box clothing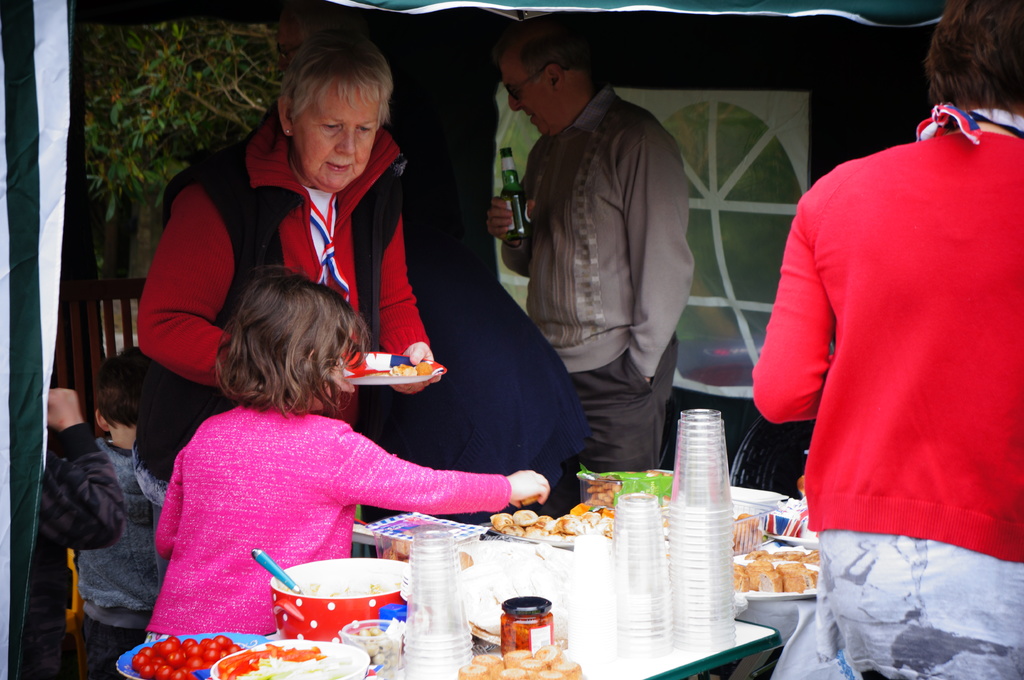
Rect(19, 420, 129, 679)
